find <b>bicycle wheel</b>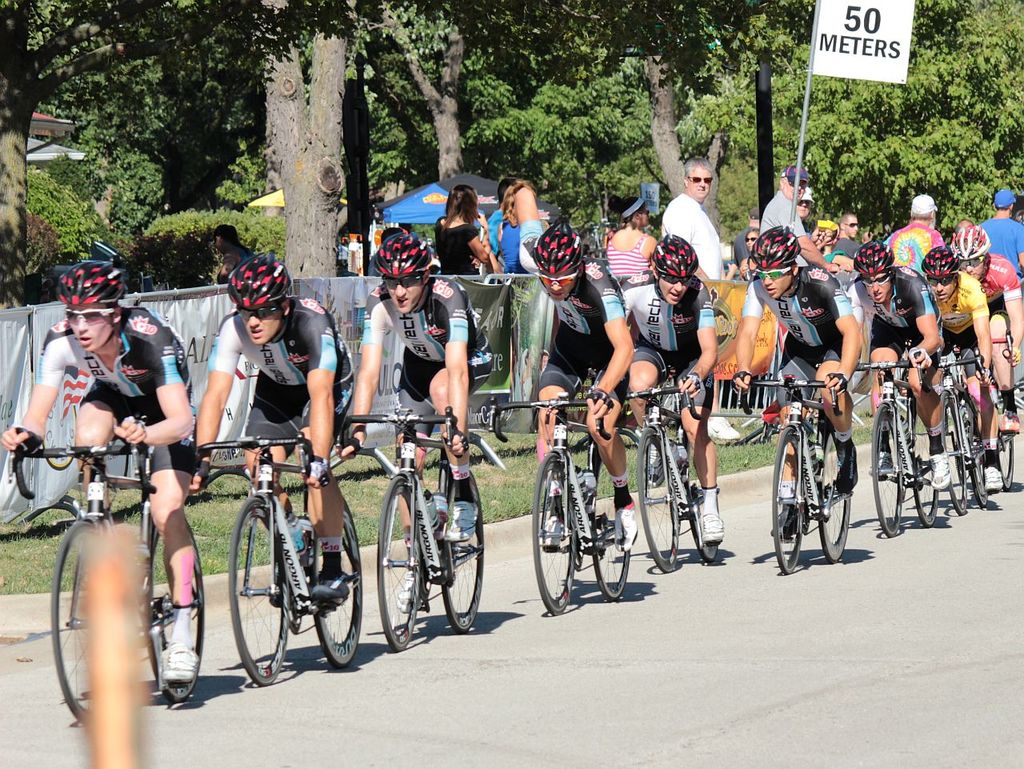
(964,402,988,501)
